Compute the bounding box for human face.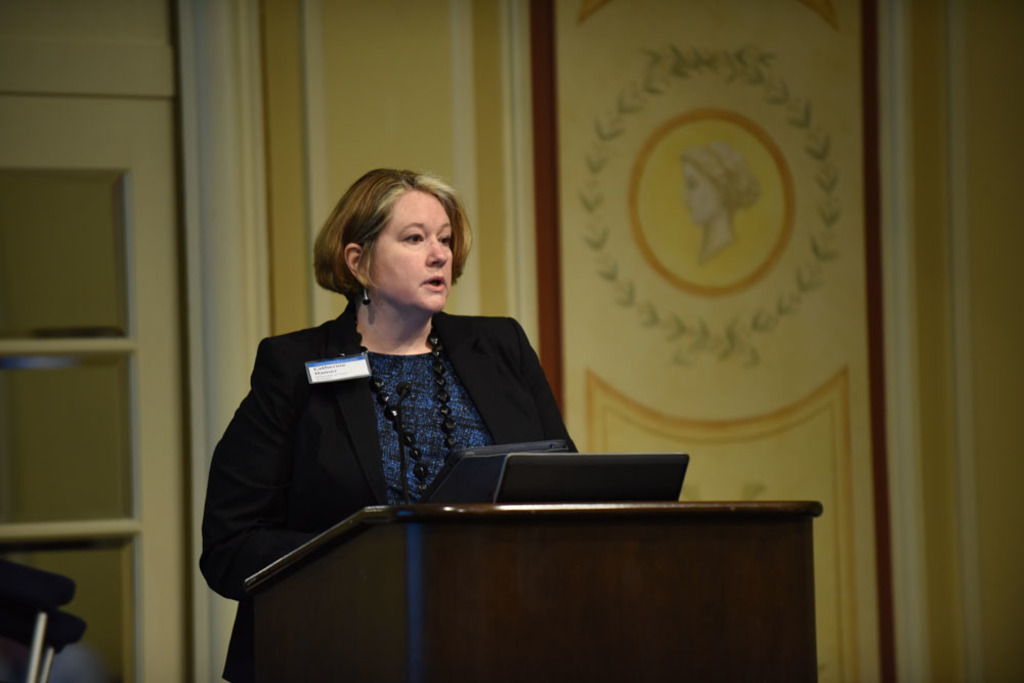
l=373, t=191, r=453, b=310.
